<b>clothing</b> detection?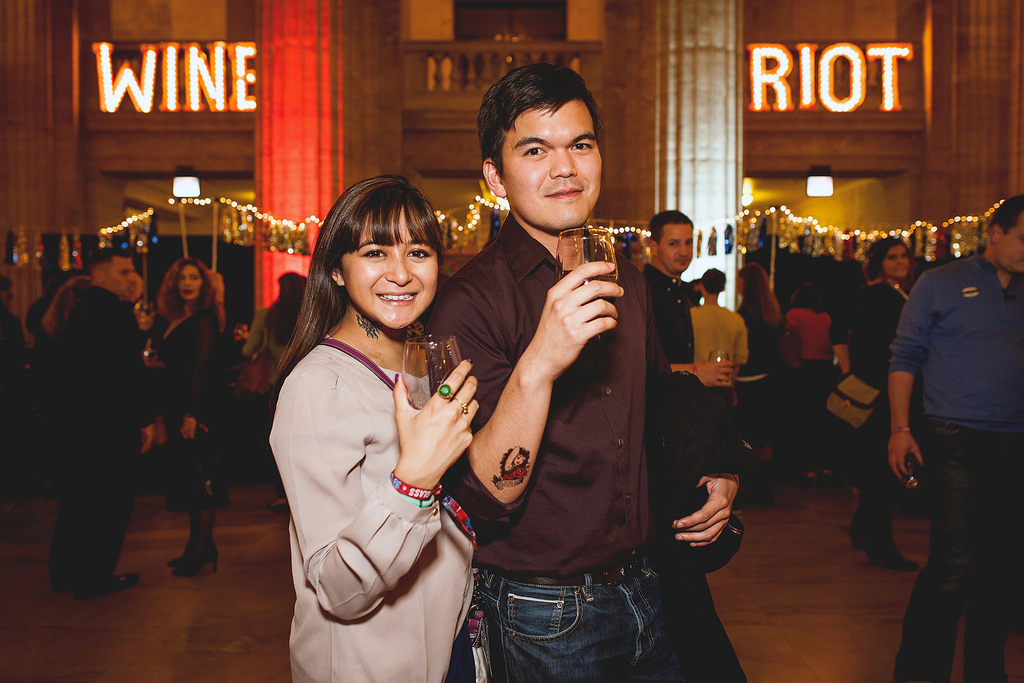
241, 304, 299, 388
